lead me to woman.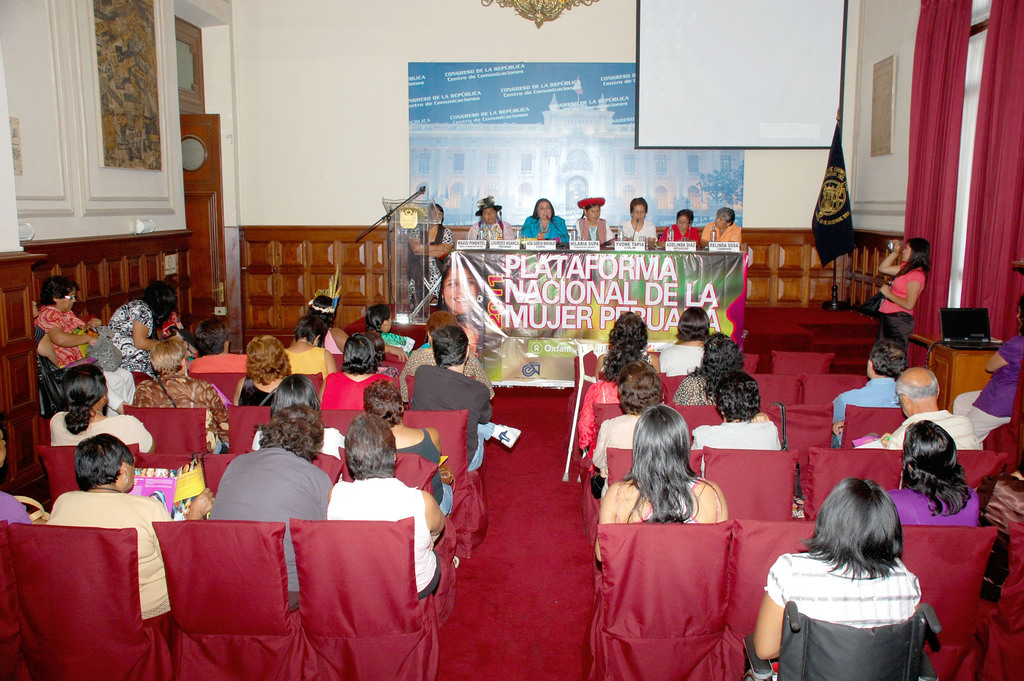
Lead to <bbox>321, 411, 447, 596</bbox>.
